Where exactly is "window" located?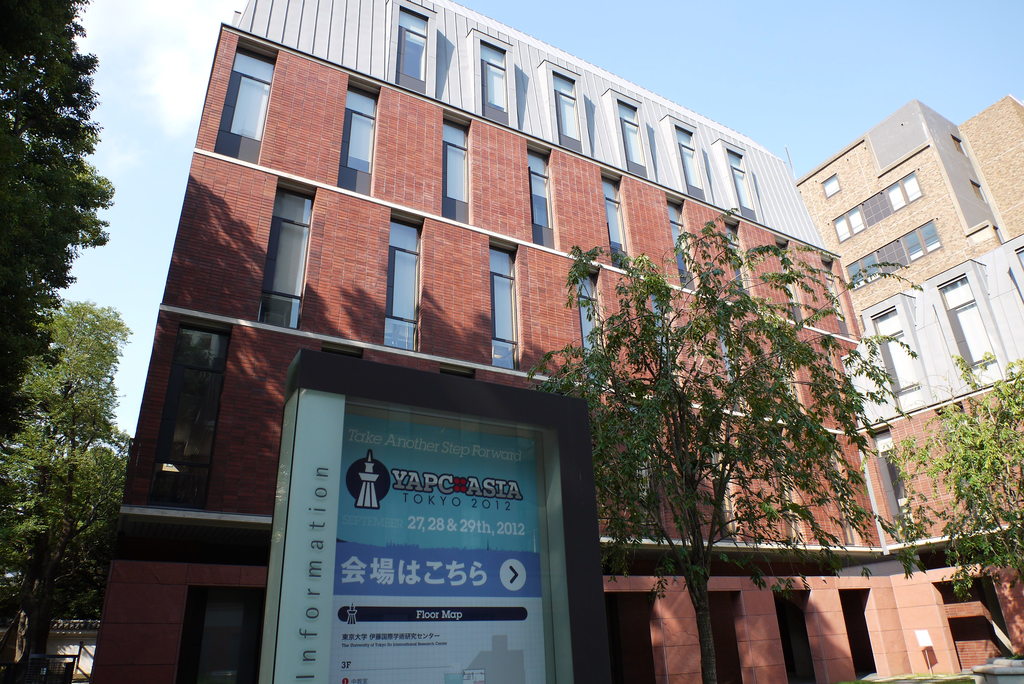
Its bounding box is box=[477, 30, 517, 130].
